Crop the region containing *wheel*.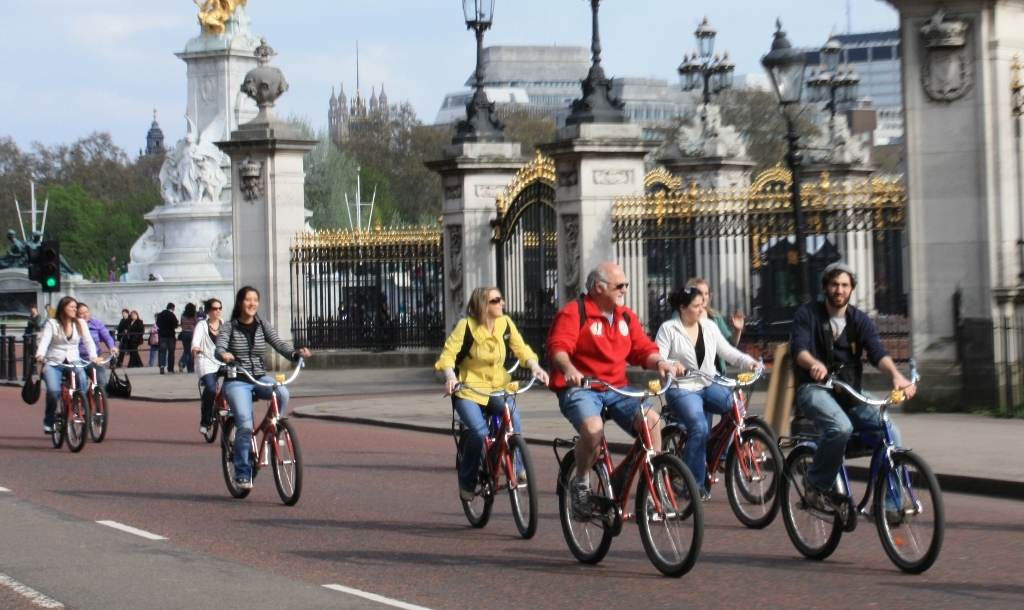
Crop region: crop(635, 456, 702, 578).
